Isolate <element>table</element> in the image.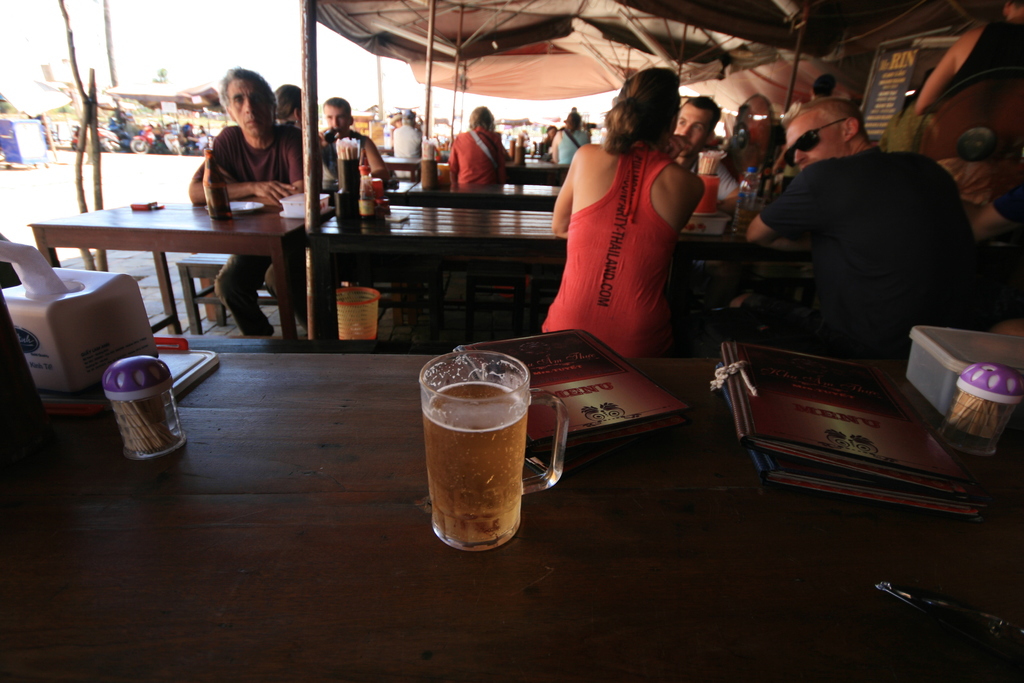
Isolated region: select_region(410, 188, 562, 208).
